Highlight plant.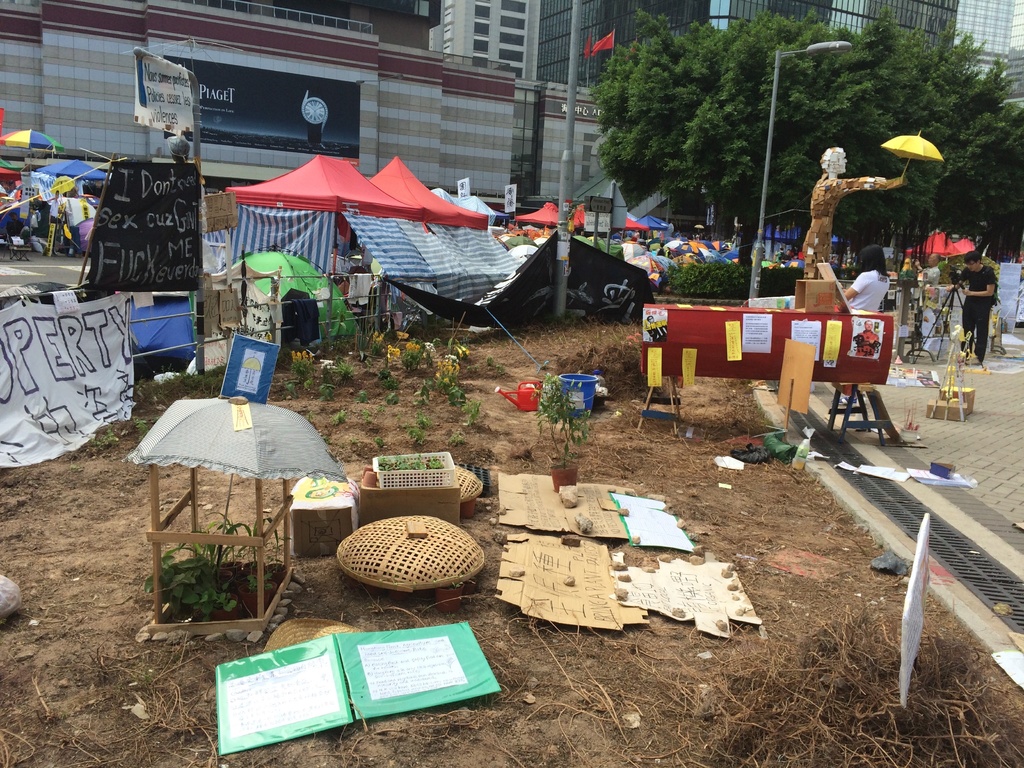
Highlighted region: l=138, t=365, r=175, b=406.
